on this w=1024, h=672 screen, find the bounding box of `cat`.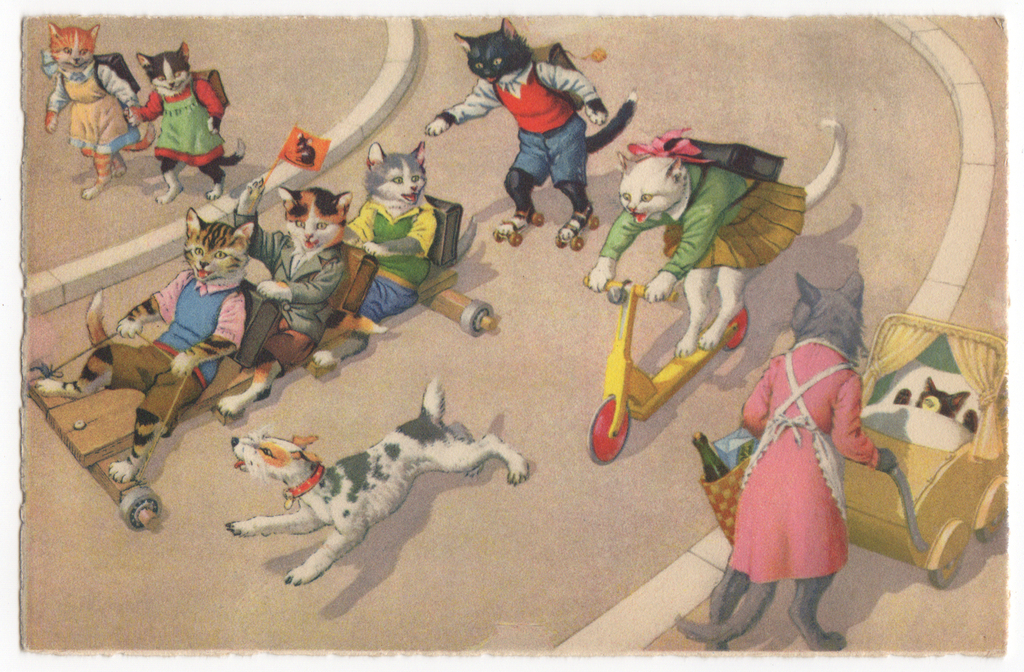
Bounding box: (x1=894, y1=377, x2=978, y2=430).
